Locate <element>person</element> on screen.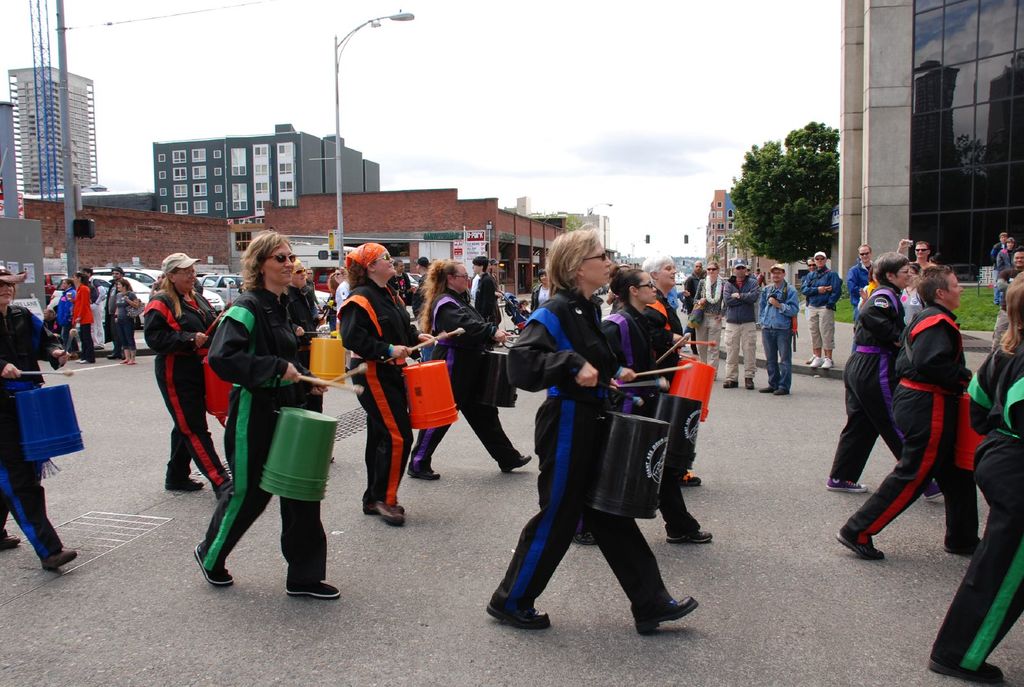
On screen at box(998, 230, 1020, 281).
